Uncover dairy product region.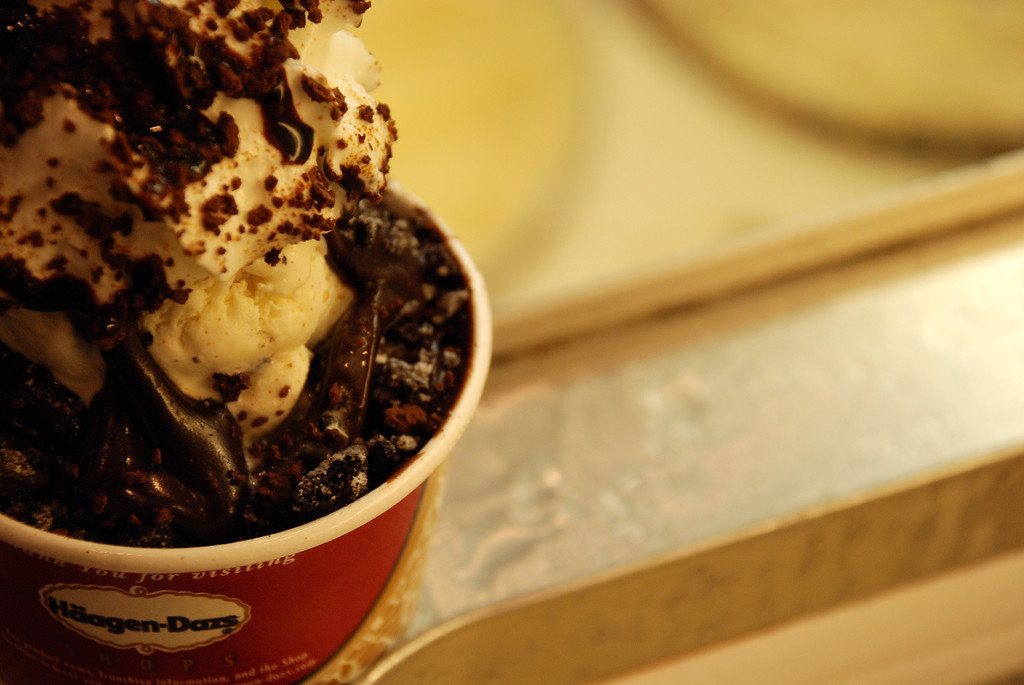
Uncovered: (0, 0, 399, 455).
